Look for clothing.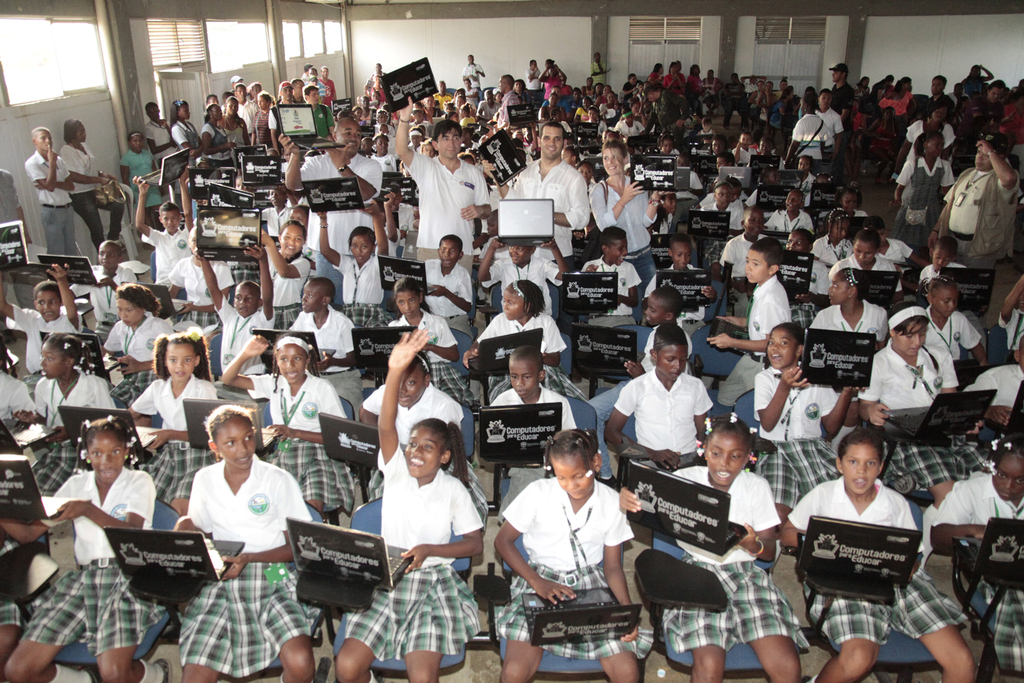
Found: <region>246, 369, 358, 516</region>.
